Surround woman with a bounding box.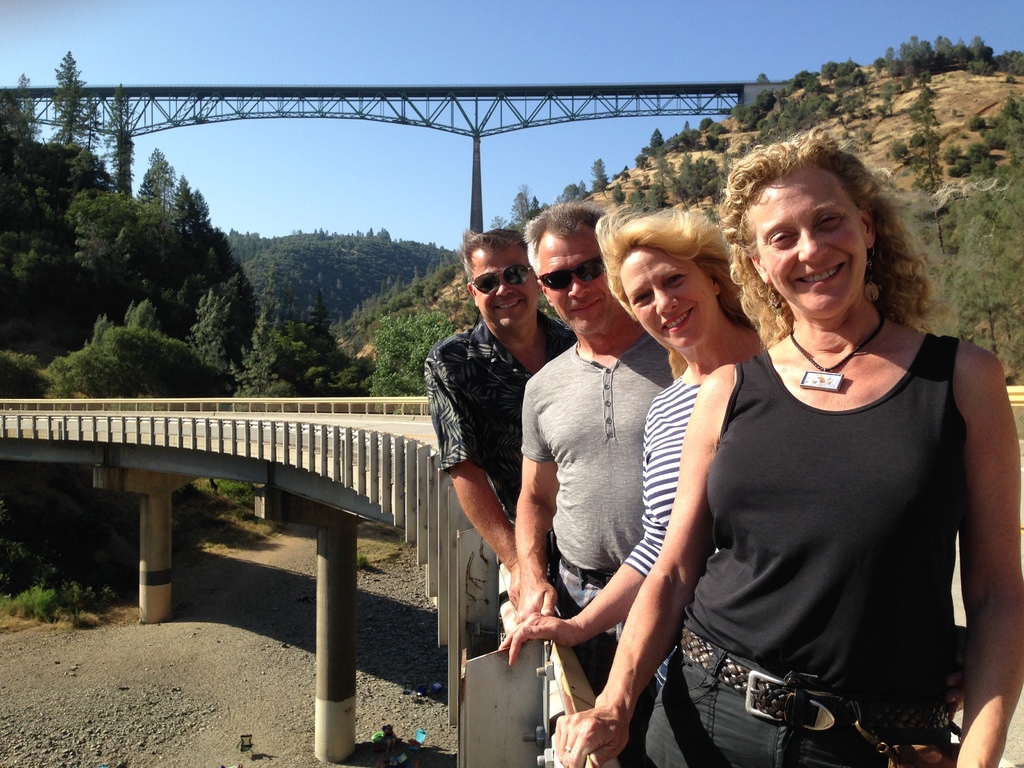
(549,128,1023,767).
